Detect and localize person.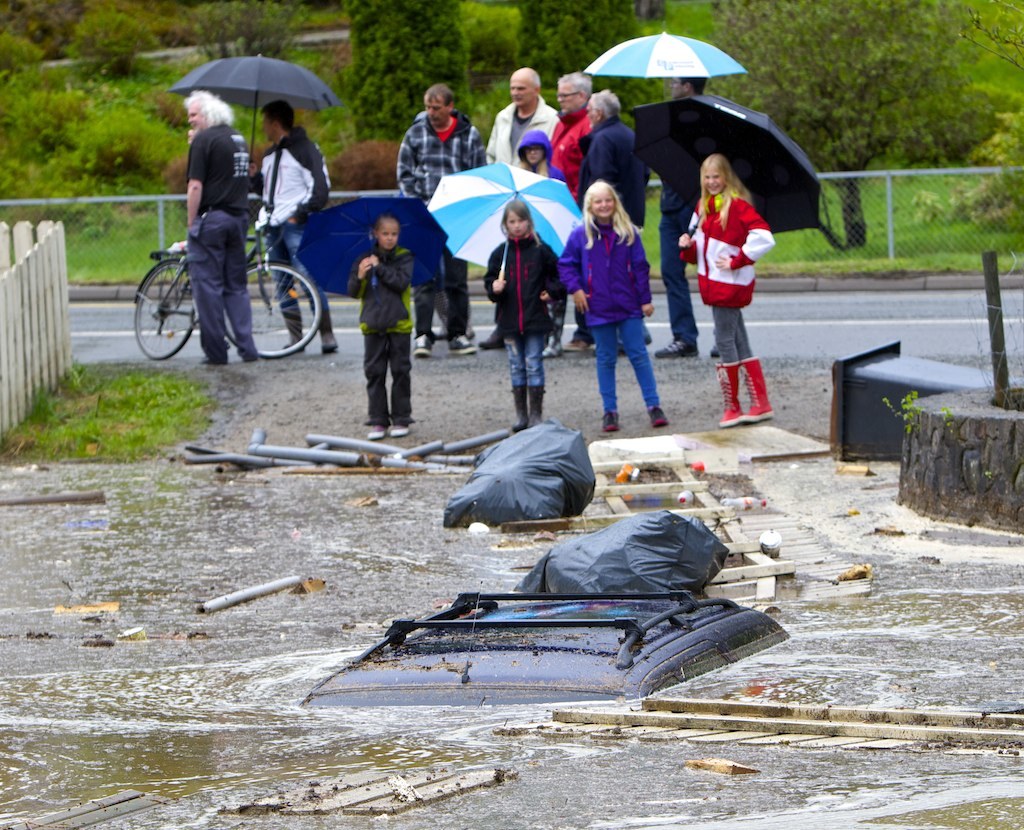
Localized at region(572, 88, 652, 359).
